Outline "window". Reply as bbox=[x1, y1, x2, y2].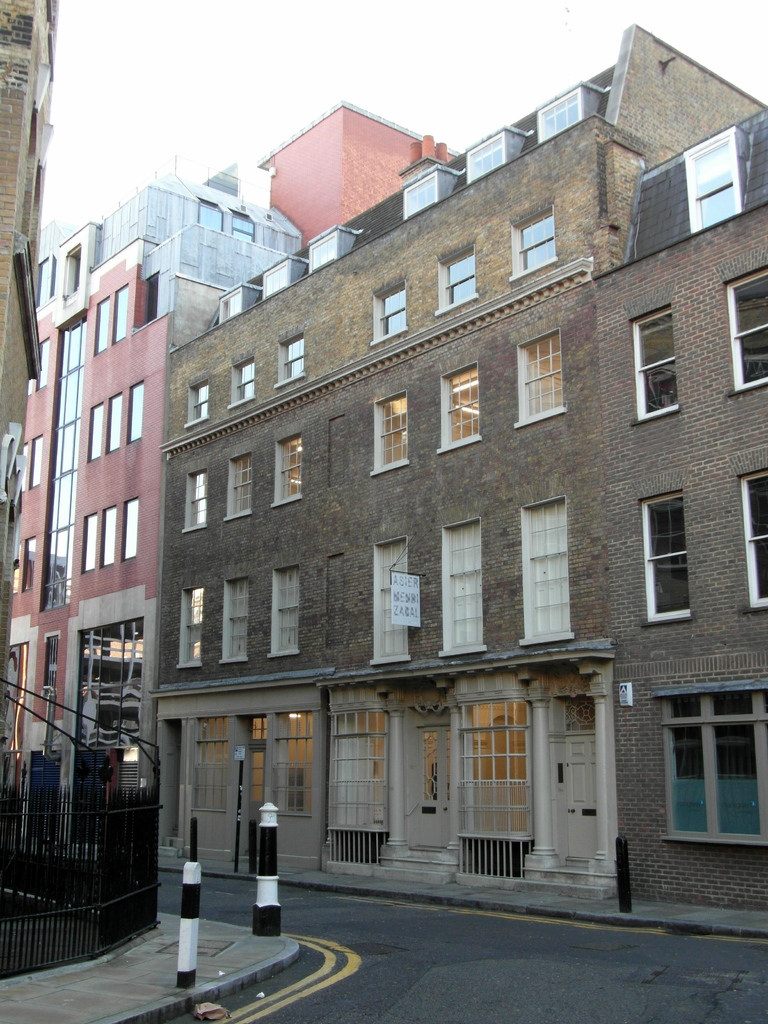
bbox=[32, 337, 51, 390].
